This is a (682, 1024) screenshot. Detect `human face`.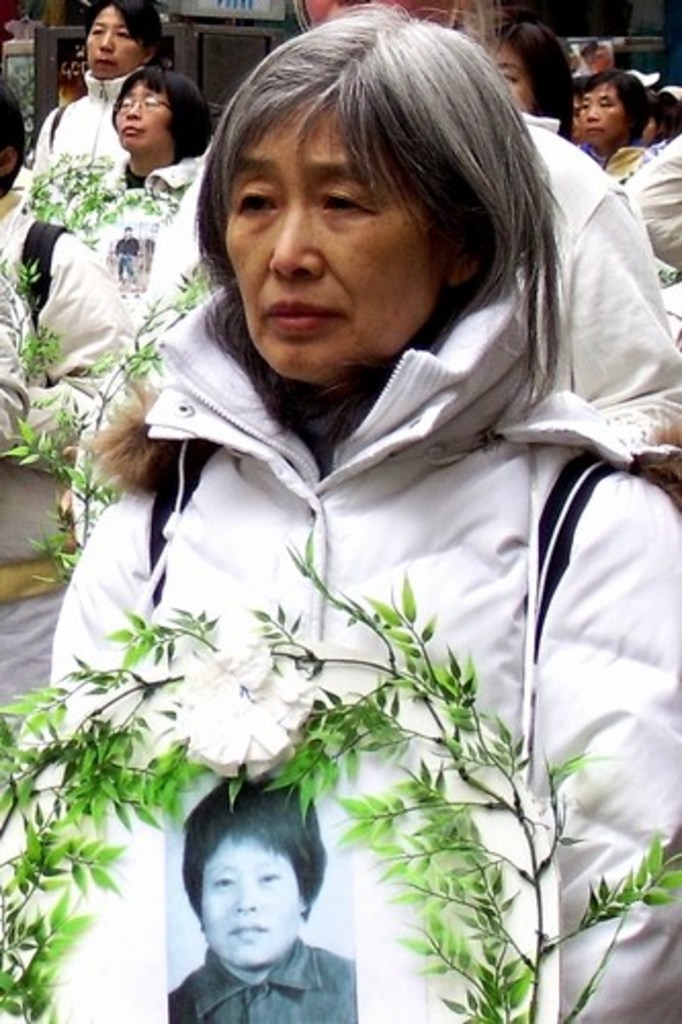
115,76,166,147.
